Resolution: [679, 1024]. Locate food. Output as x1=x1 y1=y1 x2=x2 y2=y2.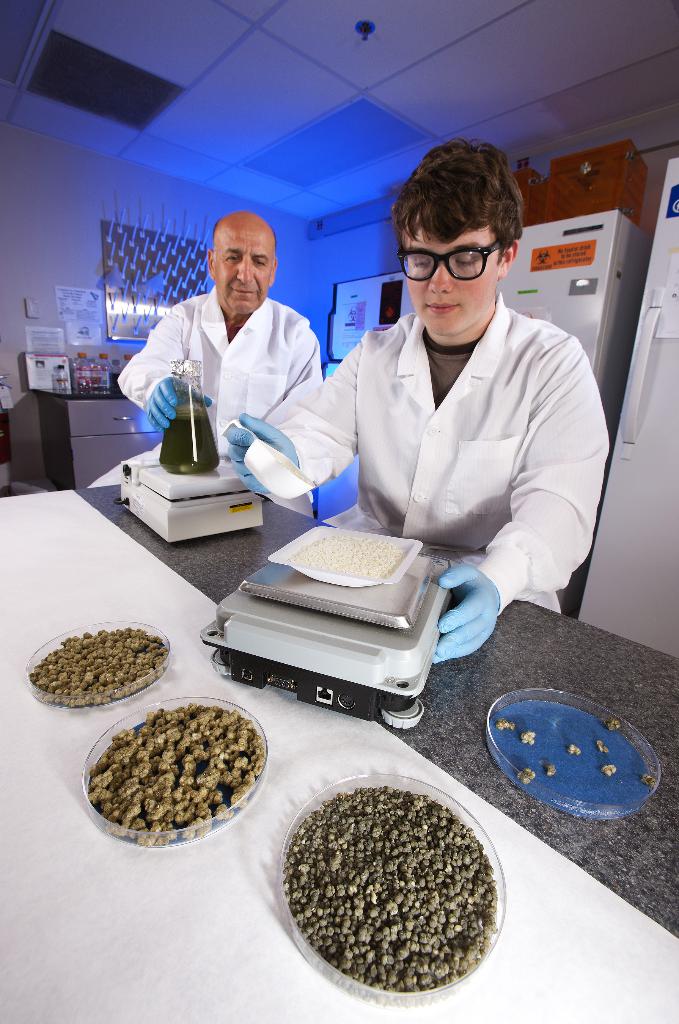
x1=601 y1=762 x2=616 y2=774.
